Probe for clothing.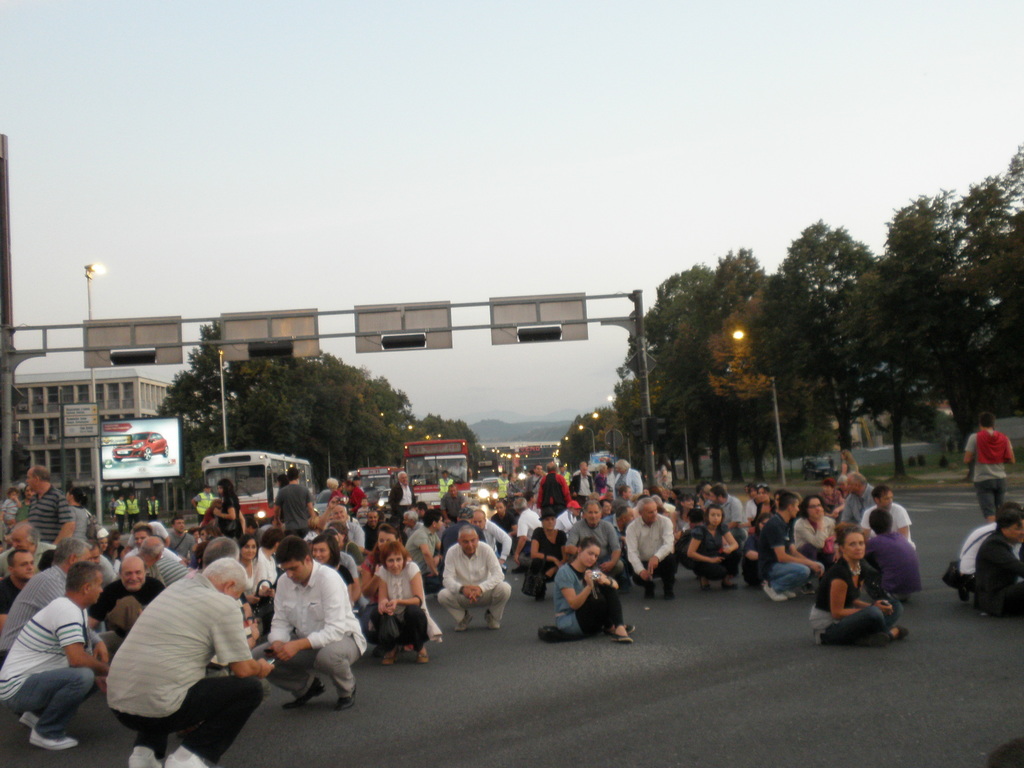
Probe result: 408 524 421 537.
